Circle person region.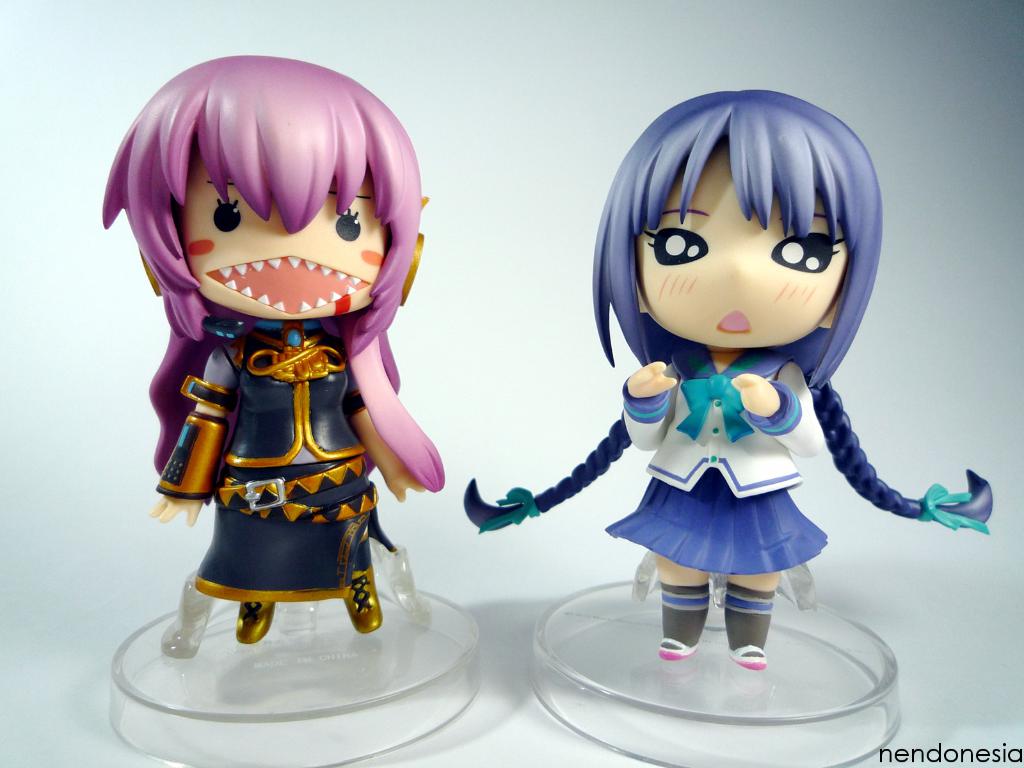
Region: <region>457, 83, 996, 672</region>.
